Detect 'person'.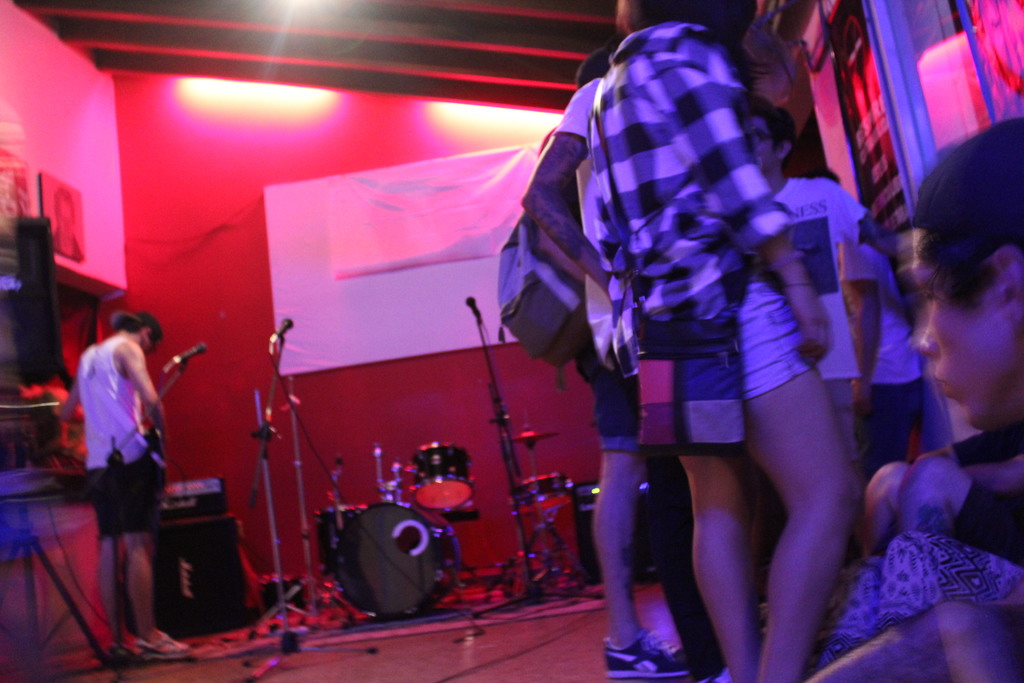
Detected at box(750, 75, 864, 500).
